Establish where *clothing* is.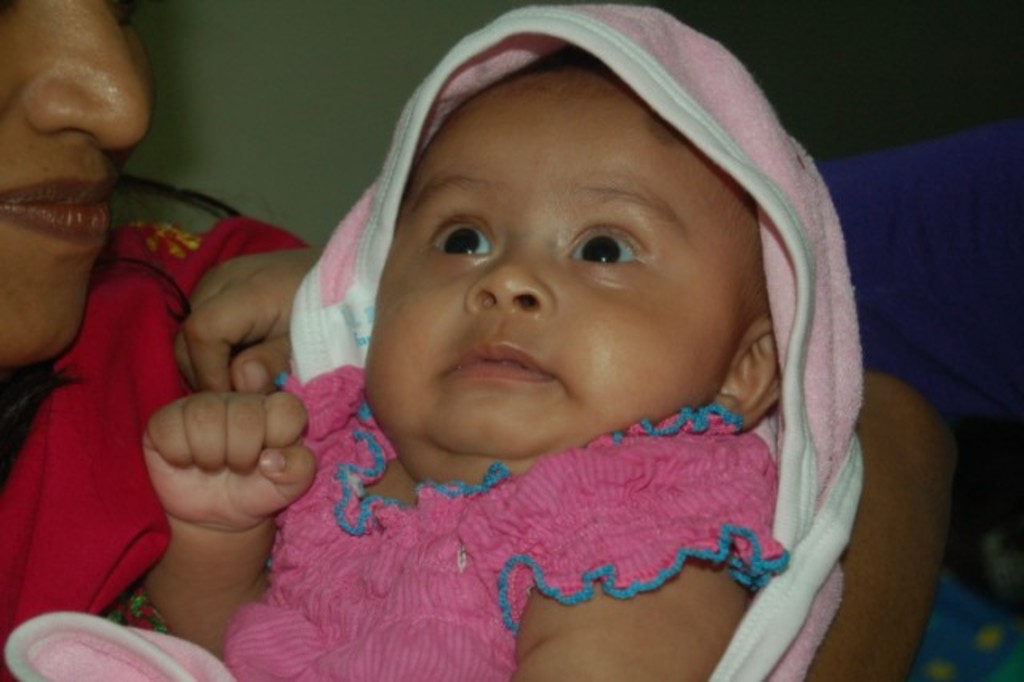
Established at 0/207/307/636.
